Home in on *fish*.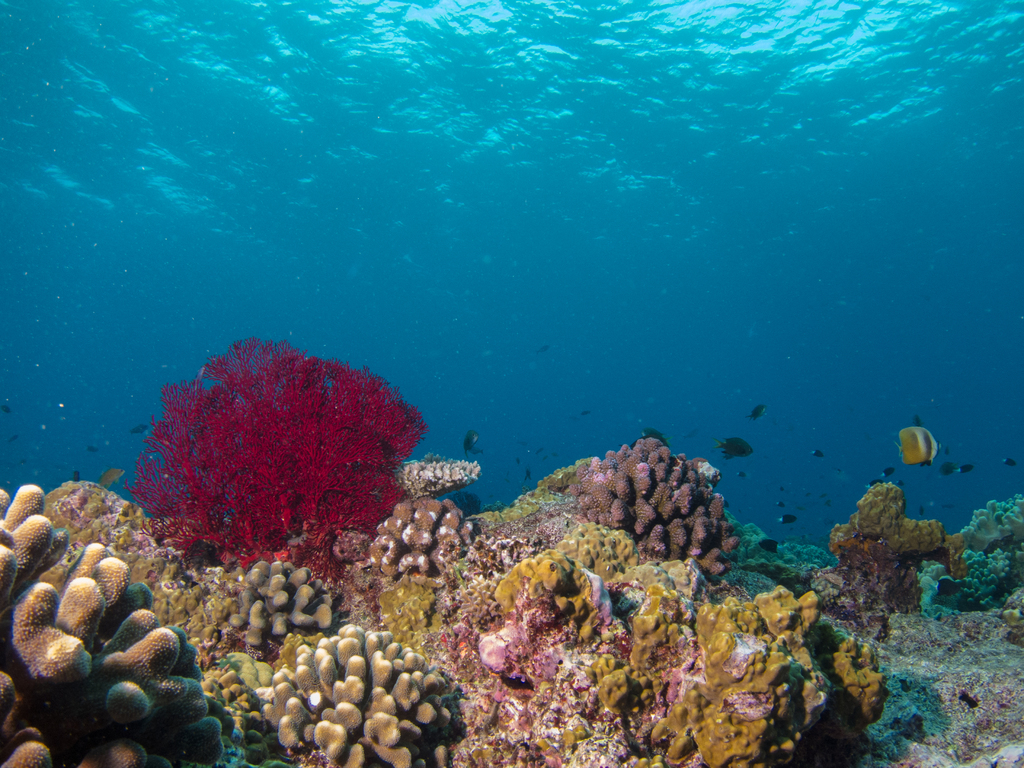
Homed in at locate(938, 460, 956, 477).
